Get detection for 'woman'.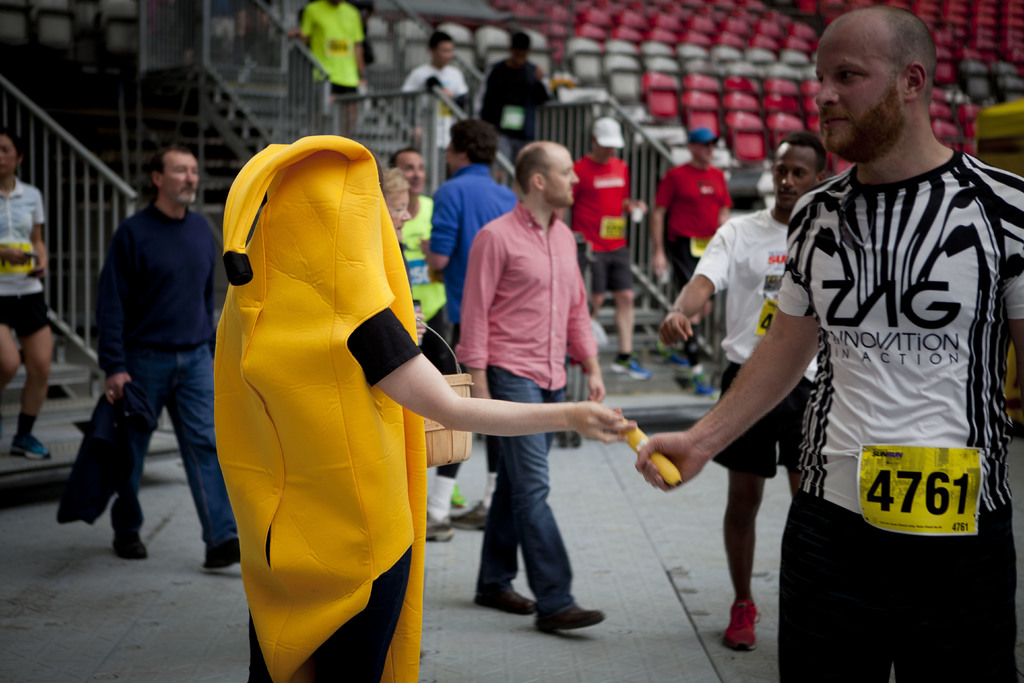
Detection: l=0, t=126, r=52, b=461.
